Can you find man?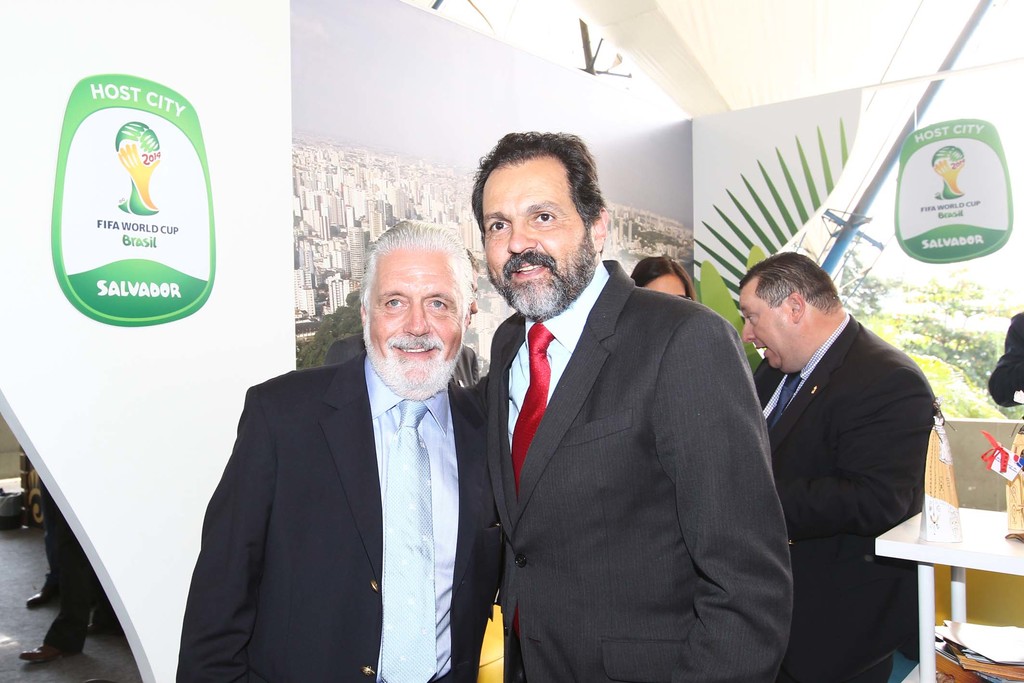
Yes, bounding box: bbox(183, 220, 521, 673).
